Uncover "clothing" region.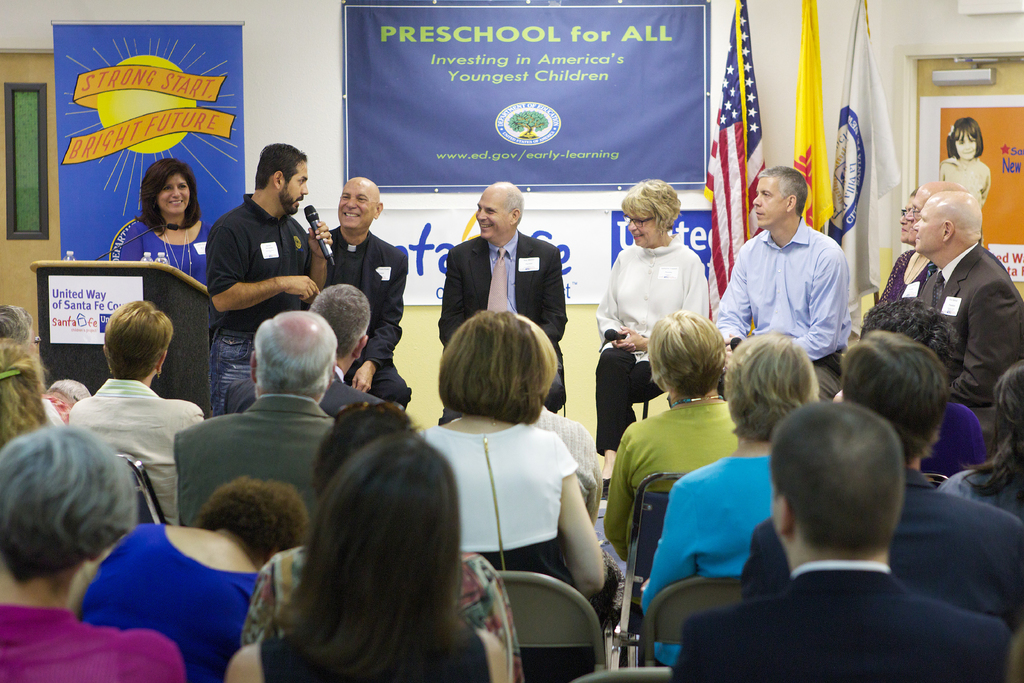
Uncovered: 616/403/728/540.
